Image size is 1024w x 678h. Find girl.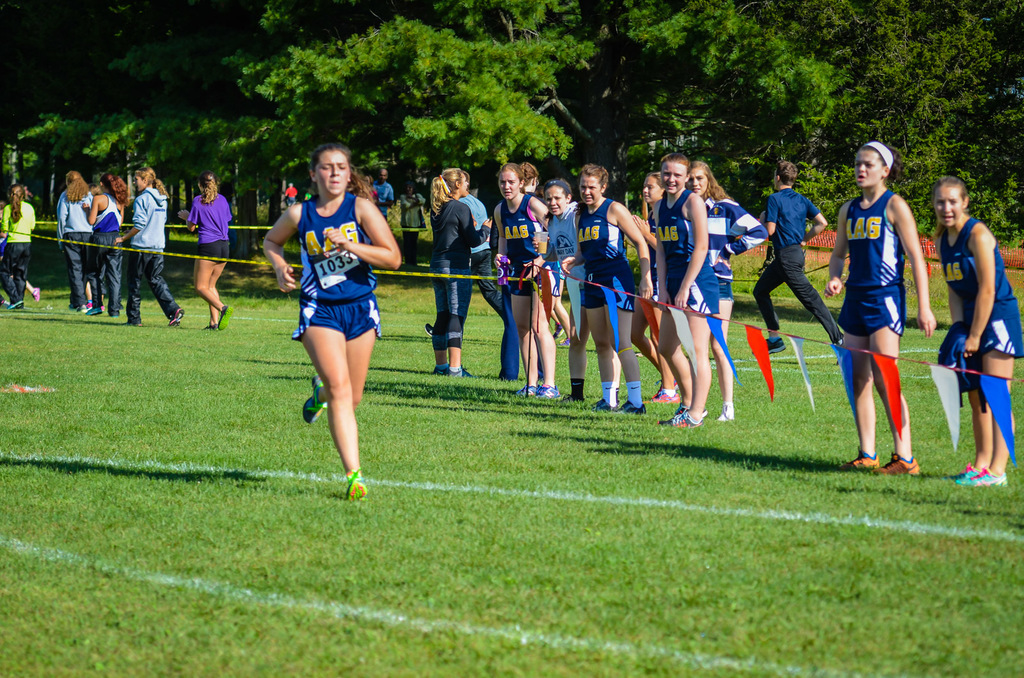
(79, 177, 132, 311).
